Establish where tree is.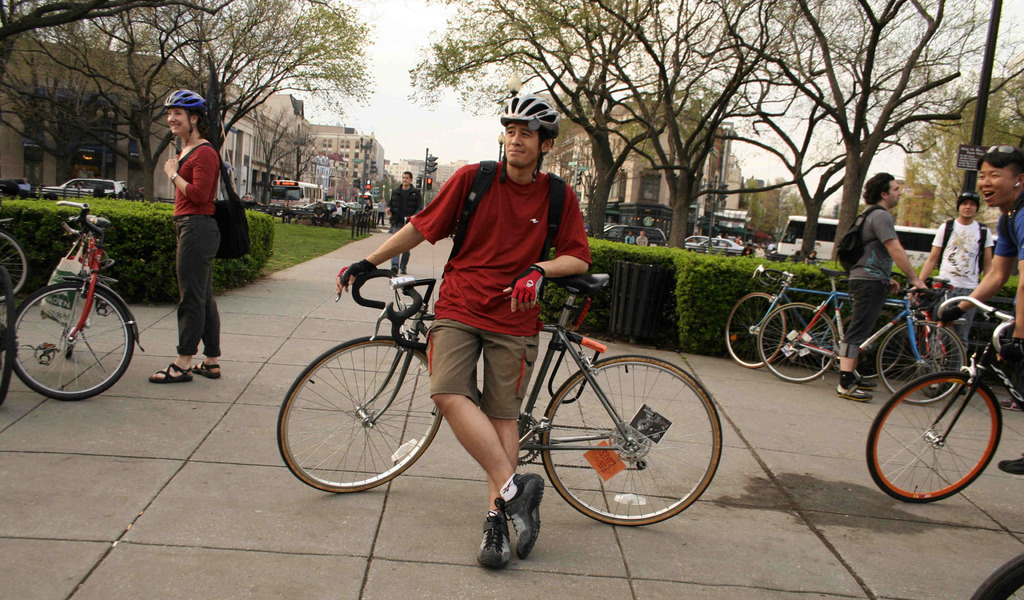
Established at <bbox>406, 0, 719, 240</bbox>.
